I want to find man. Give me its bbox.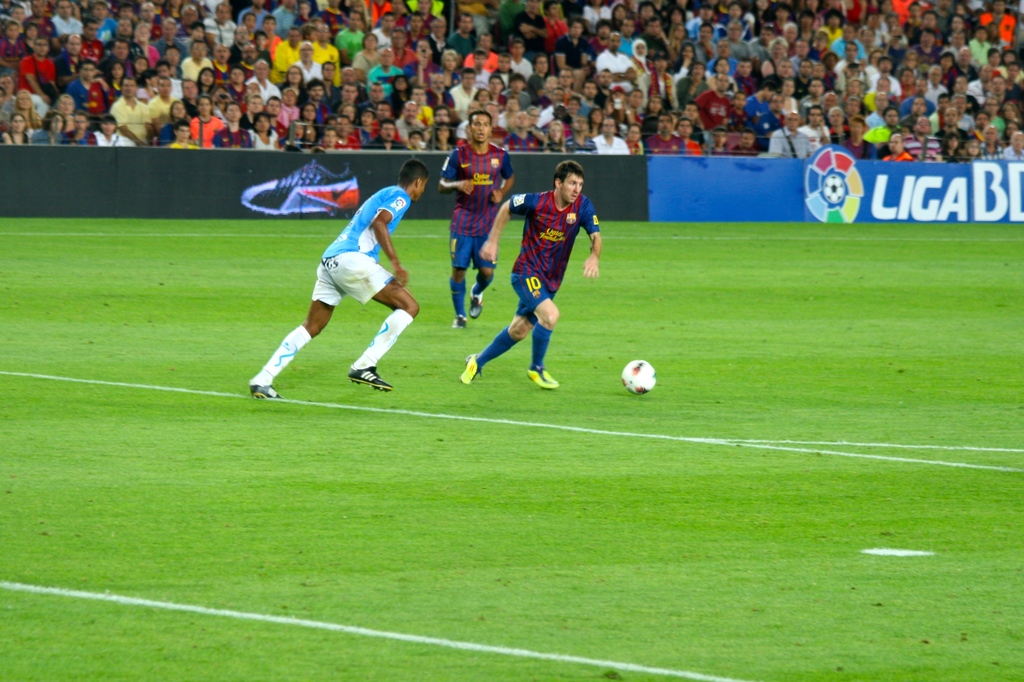
locate(952, 92, 973, 131).
